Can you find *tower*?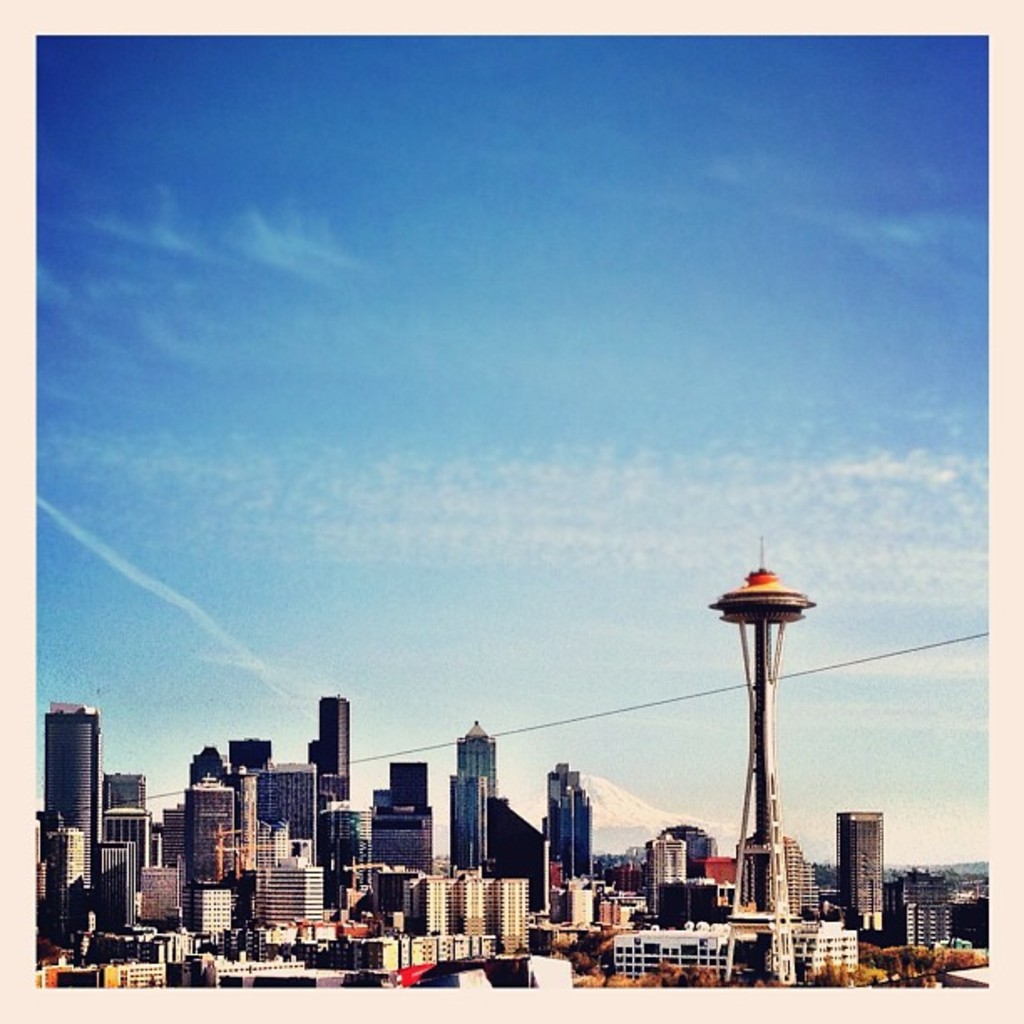
Yes, bounding box: bbox=[462, 724, 497, 810].
